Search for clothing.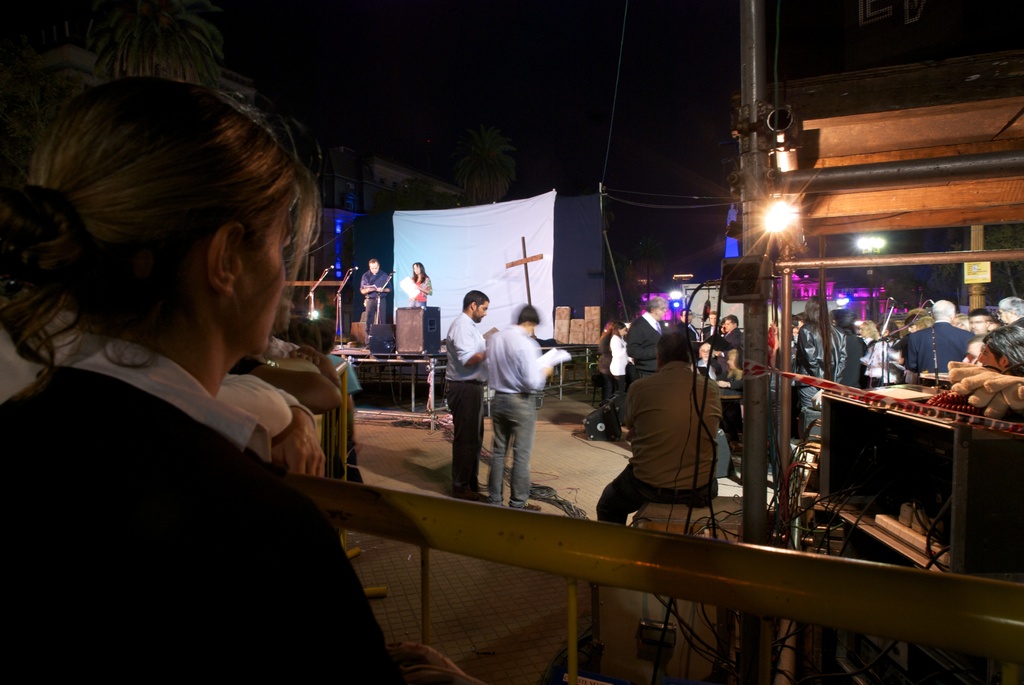
Found at <box>785,319,840,428</box>.
